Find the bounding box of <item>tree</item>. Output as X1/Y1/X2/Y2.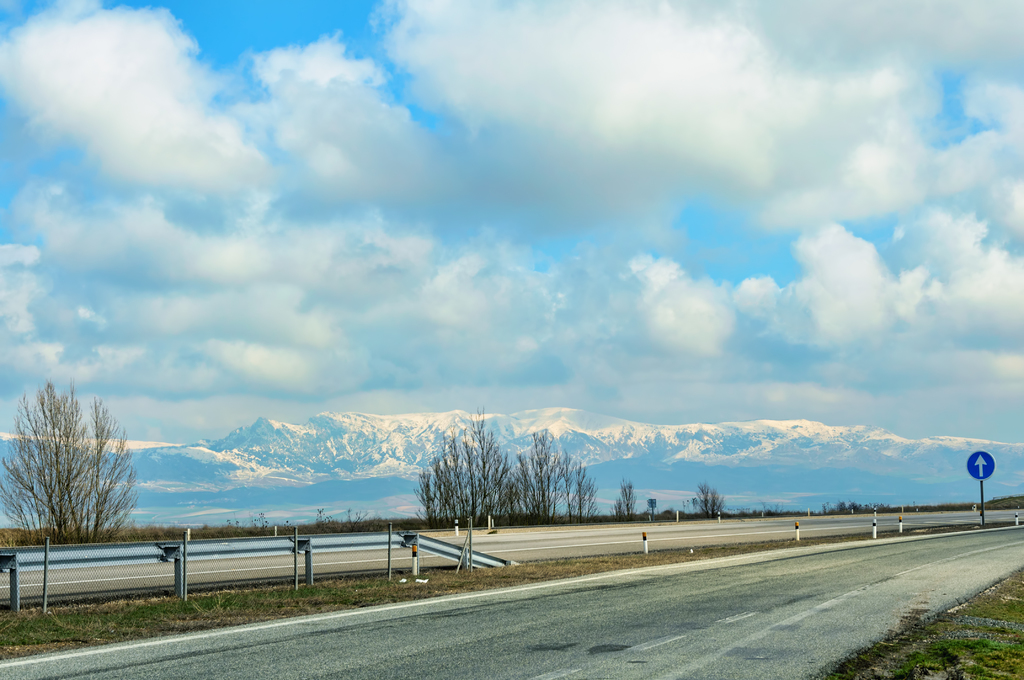
685/476/728/519.
